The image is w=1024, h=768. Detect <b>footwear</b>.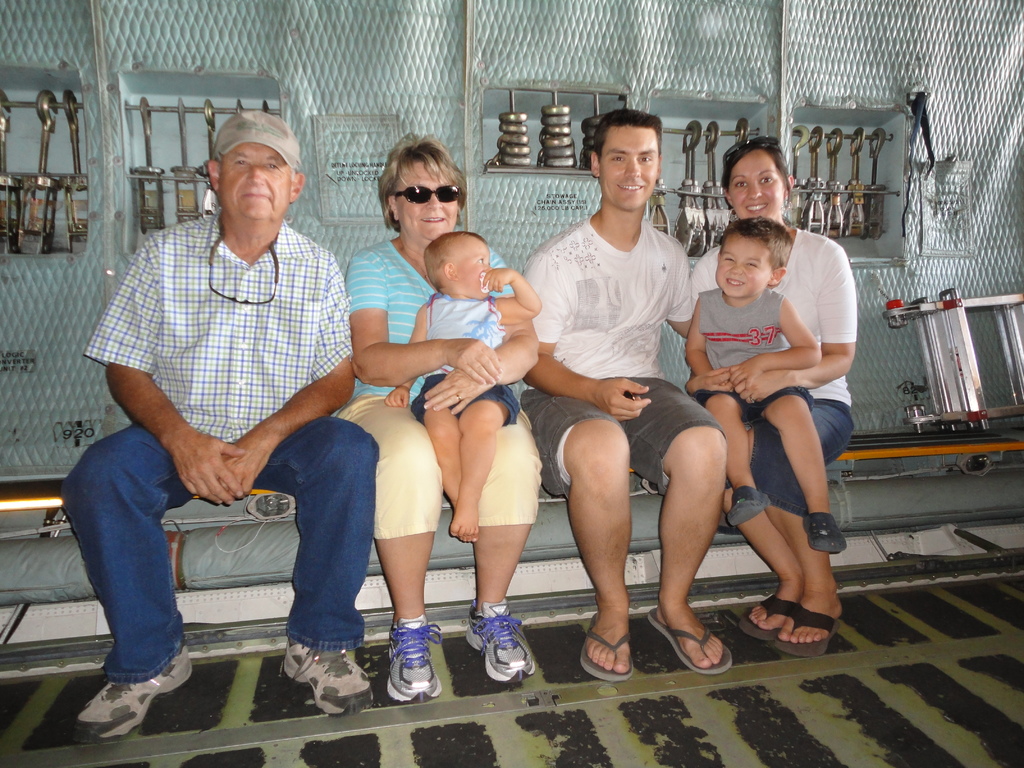
Detection: <bbox>274, 628, 374, 716</bbox>.
